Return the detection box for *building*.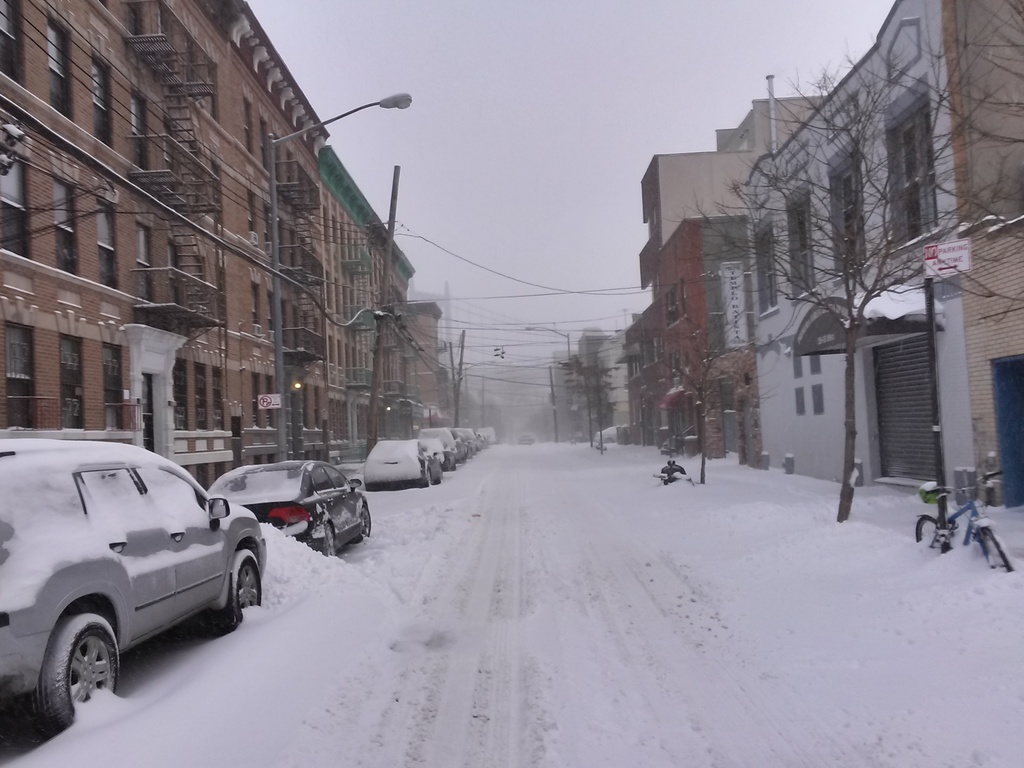
box=[3, 0, 442, 497].
